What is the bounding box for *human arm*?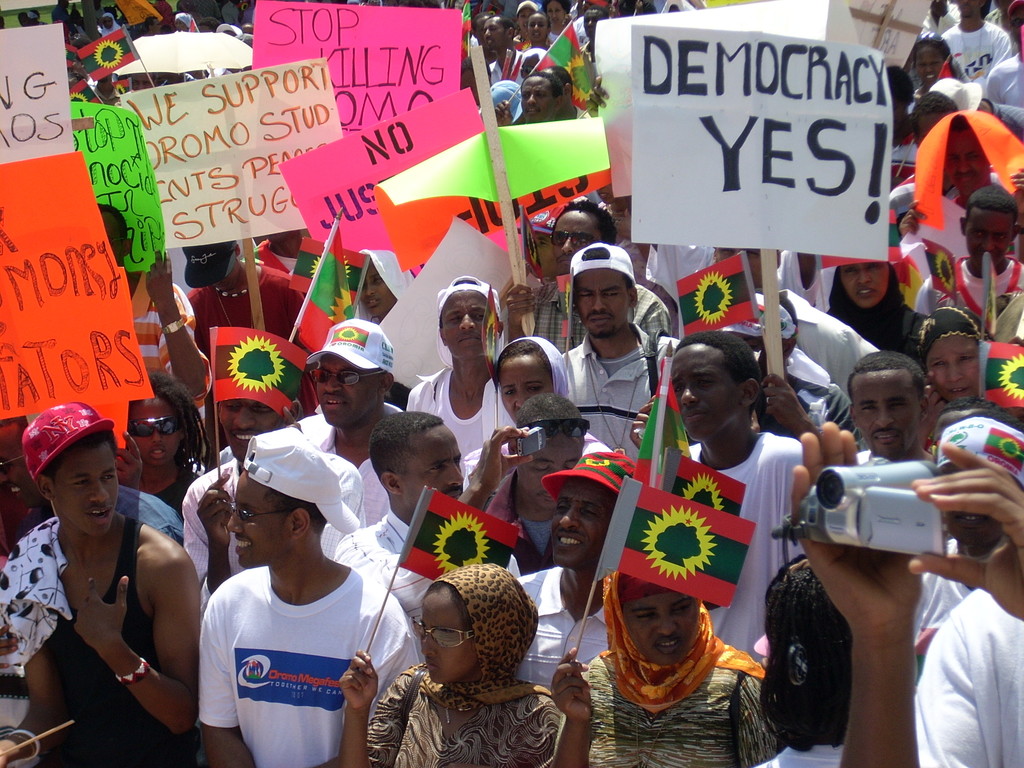
(x1=183, y1=463, x2=229, y2=605).
